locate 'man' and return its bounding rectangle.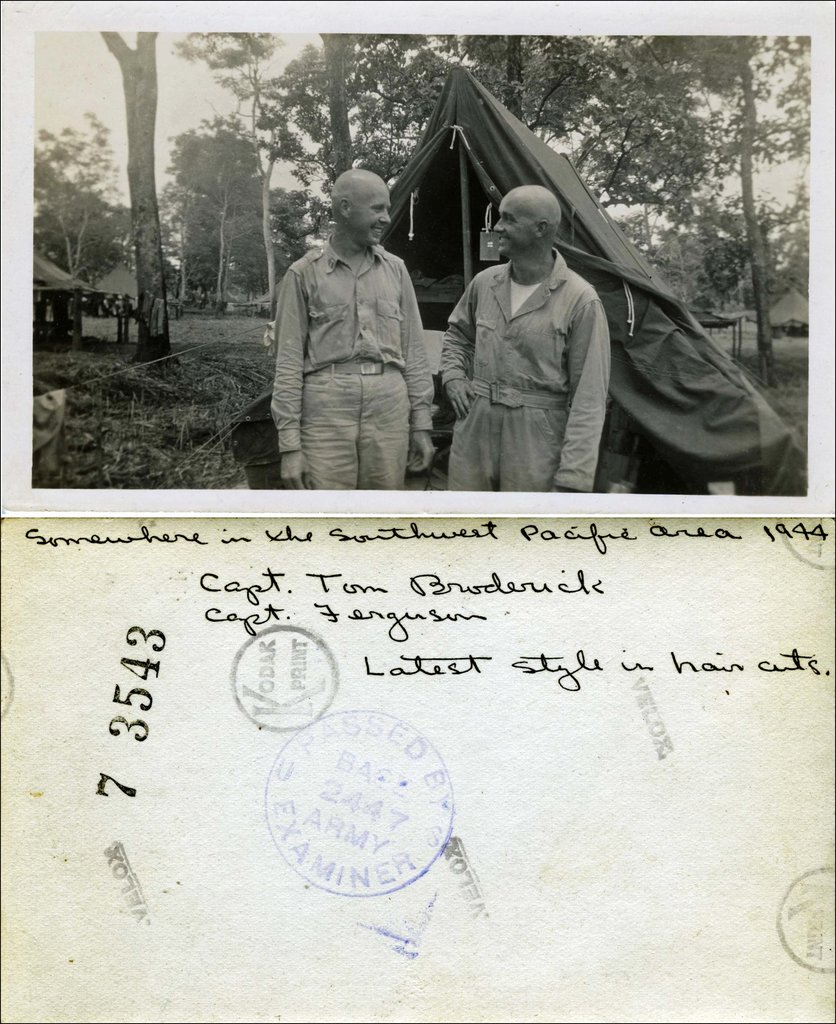
<box>274,174,443,489</box>.
